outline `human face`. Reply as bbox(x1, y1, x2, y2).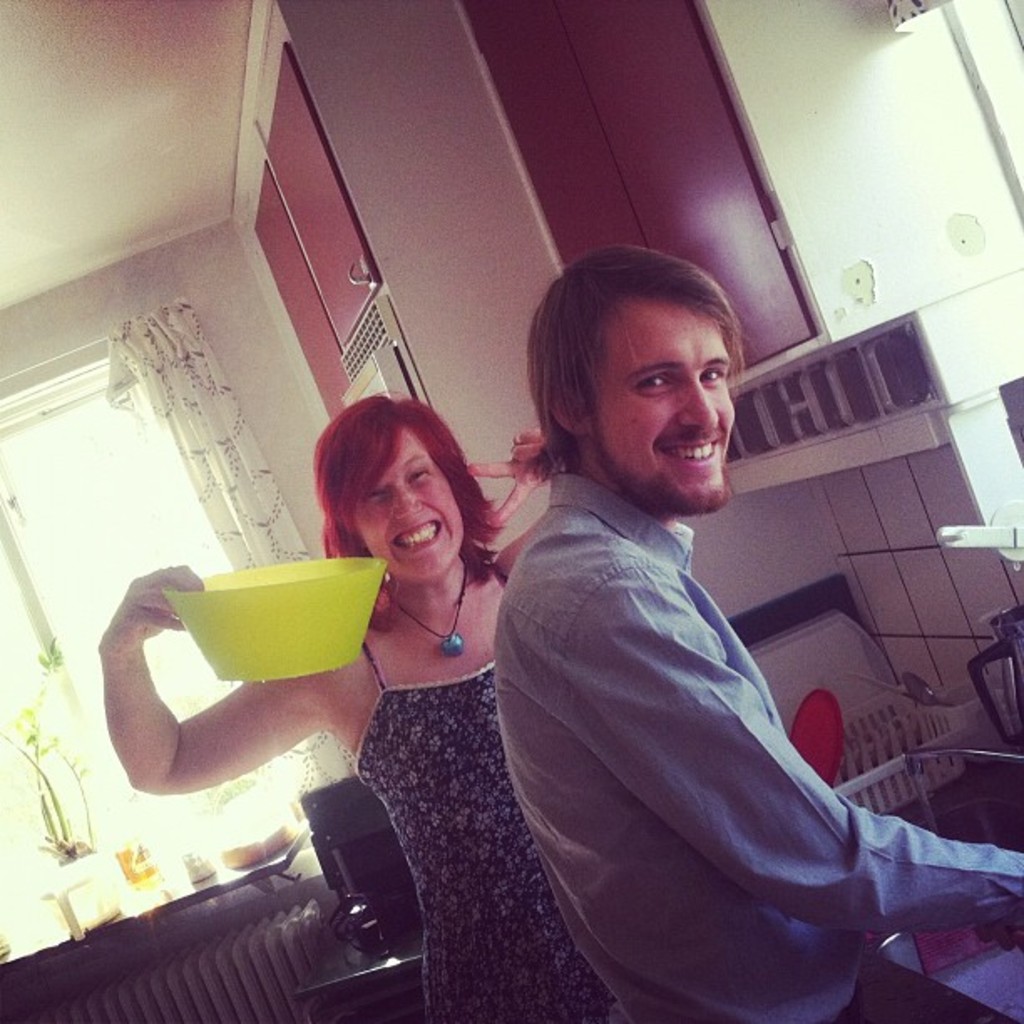
bbox(348, 430, 457, 577).
